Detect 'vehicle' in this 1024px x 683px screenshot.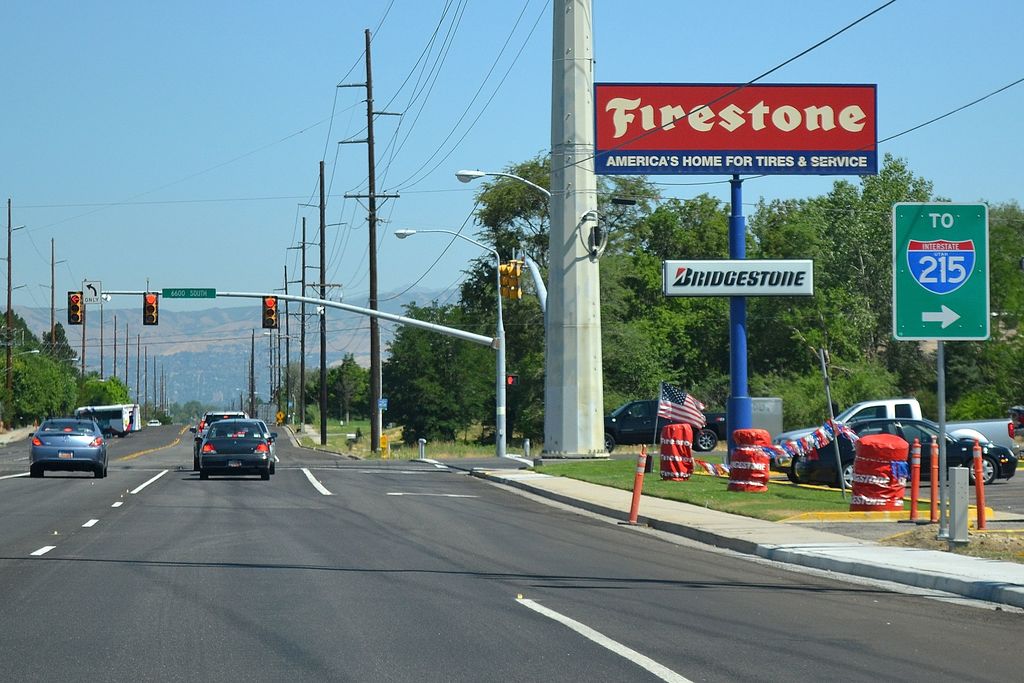
Detection: bbox=[605, 398, 726, 456].
